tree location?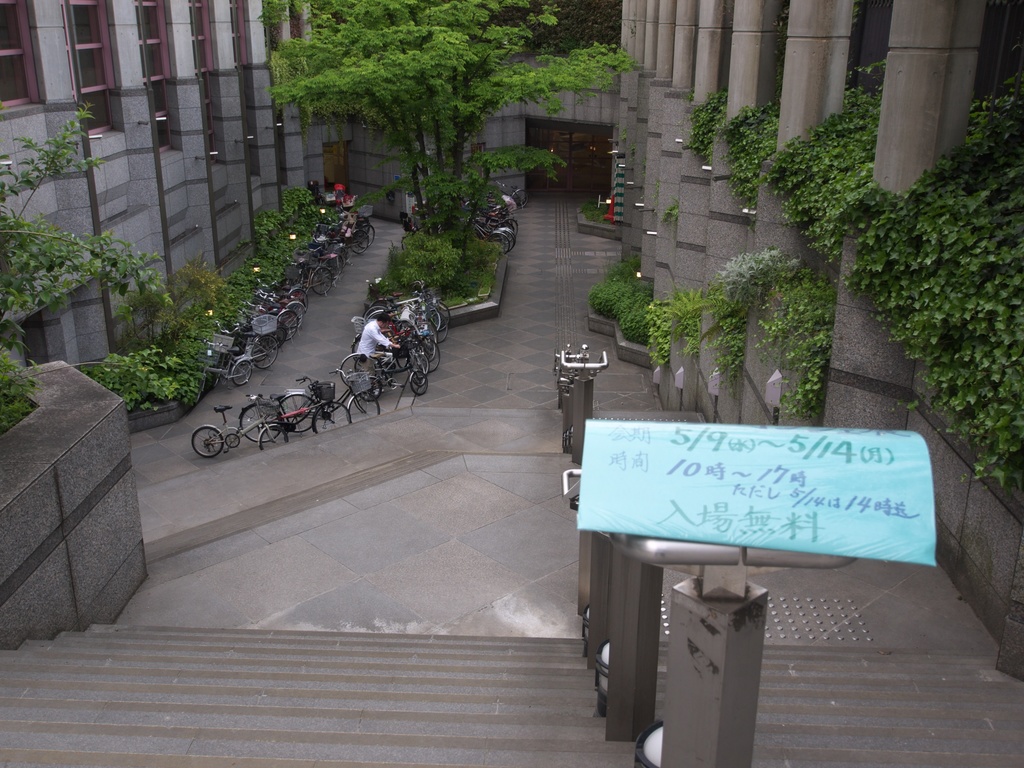
detection(117, 287, 175, 341)
